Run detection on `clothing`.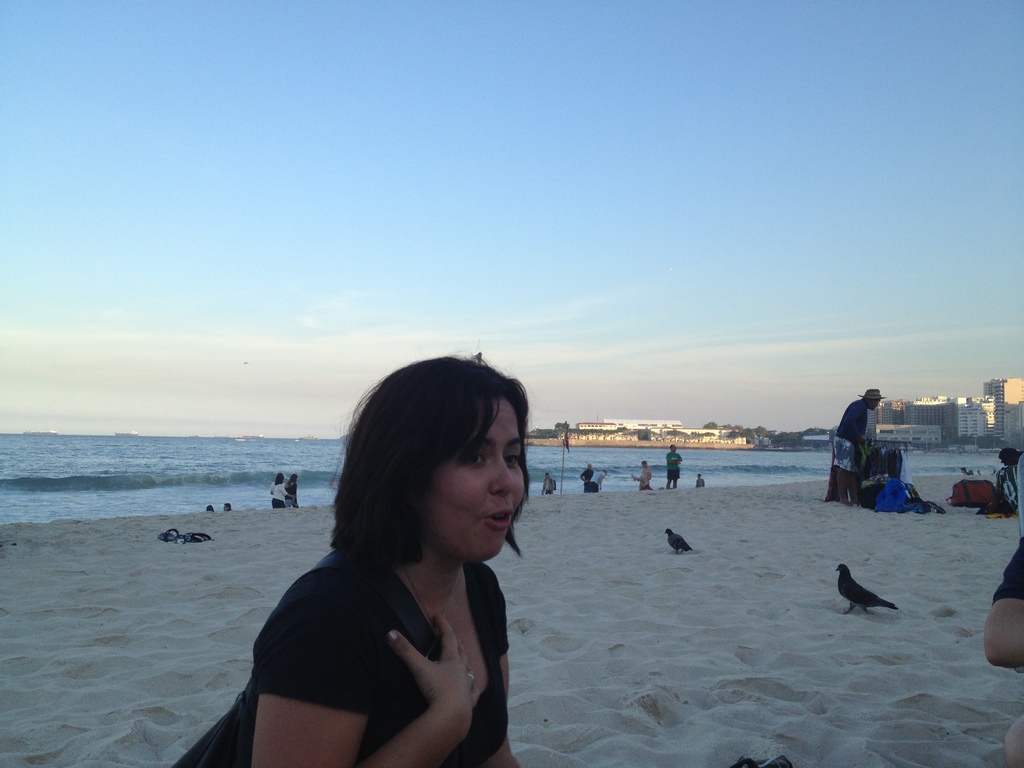
Result: box=[669, 452, 685, 479].
